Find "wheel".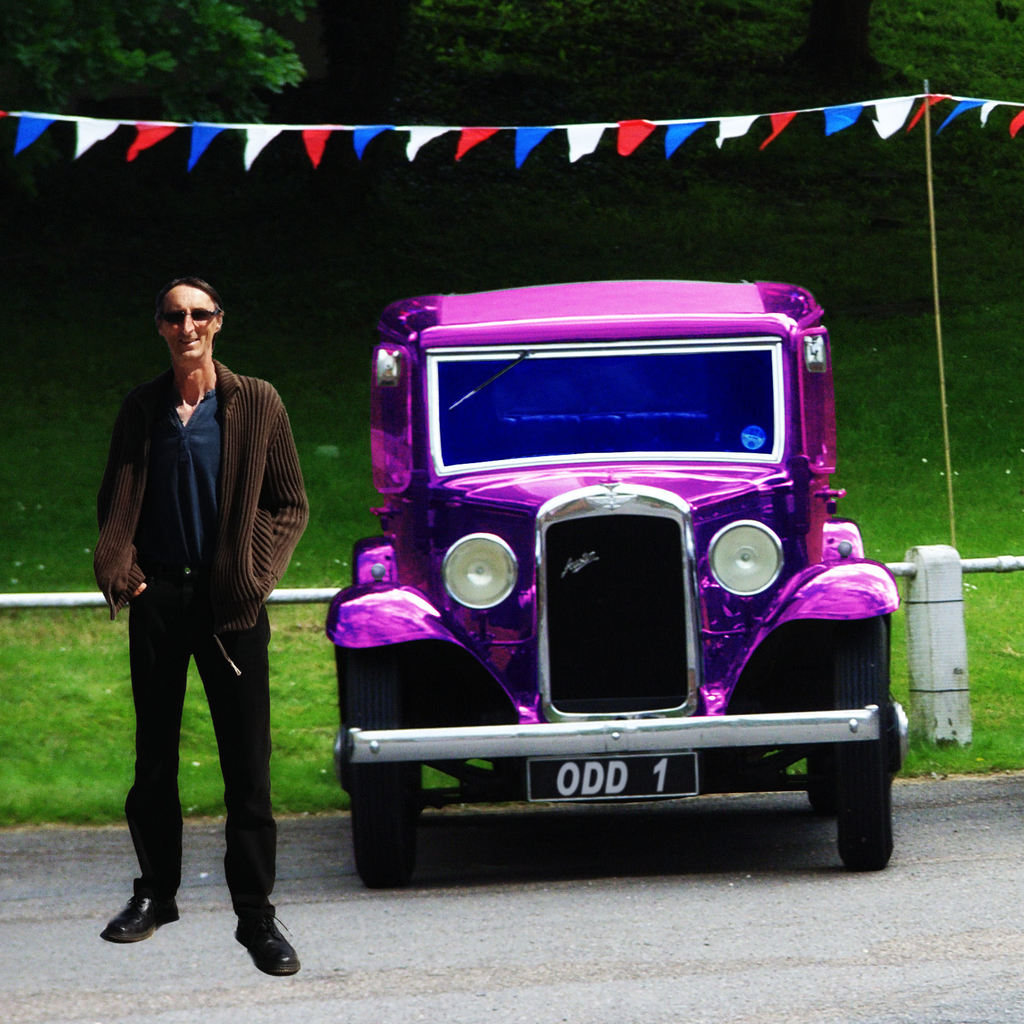
rect(817, 627, 903, 877).
